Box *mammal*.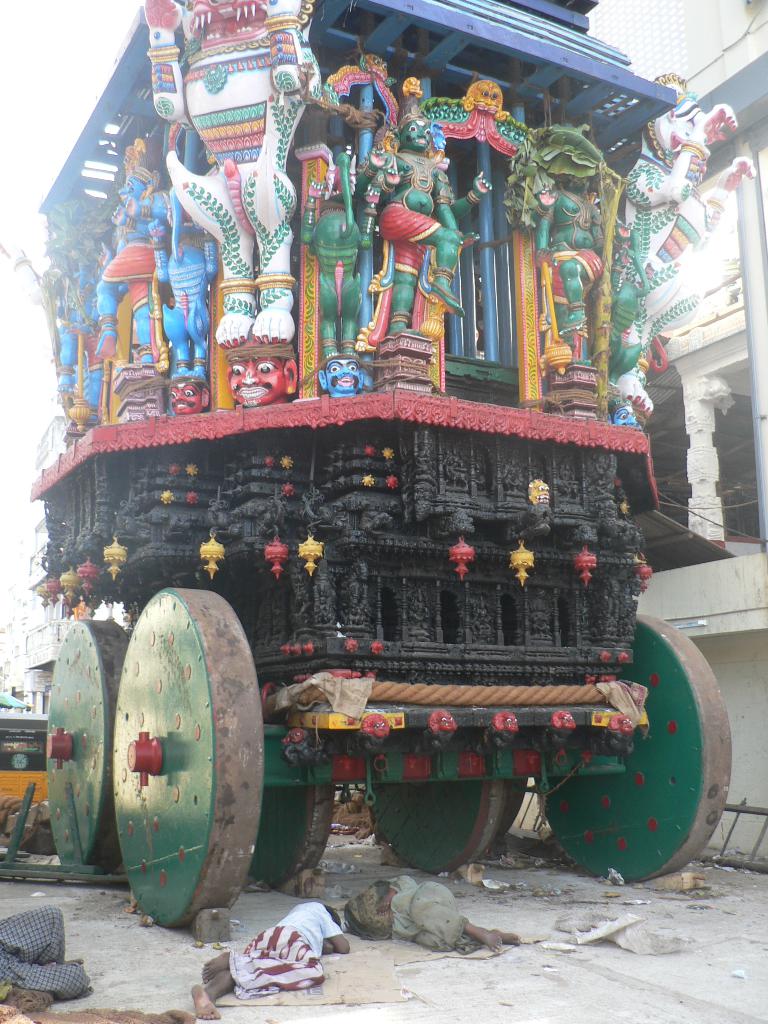
{"x1": 347, "y1": 83, "x2": 497, "y2": 335}.
